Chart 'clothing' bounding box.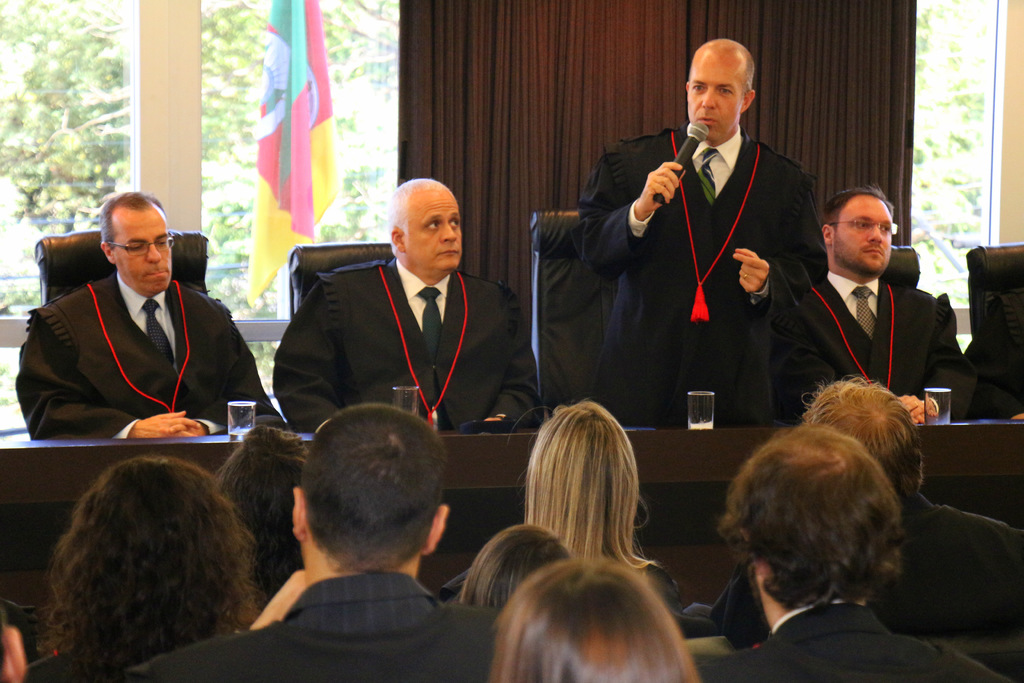
Charted: l=707, t=487, r=1023, b=651.
